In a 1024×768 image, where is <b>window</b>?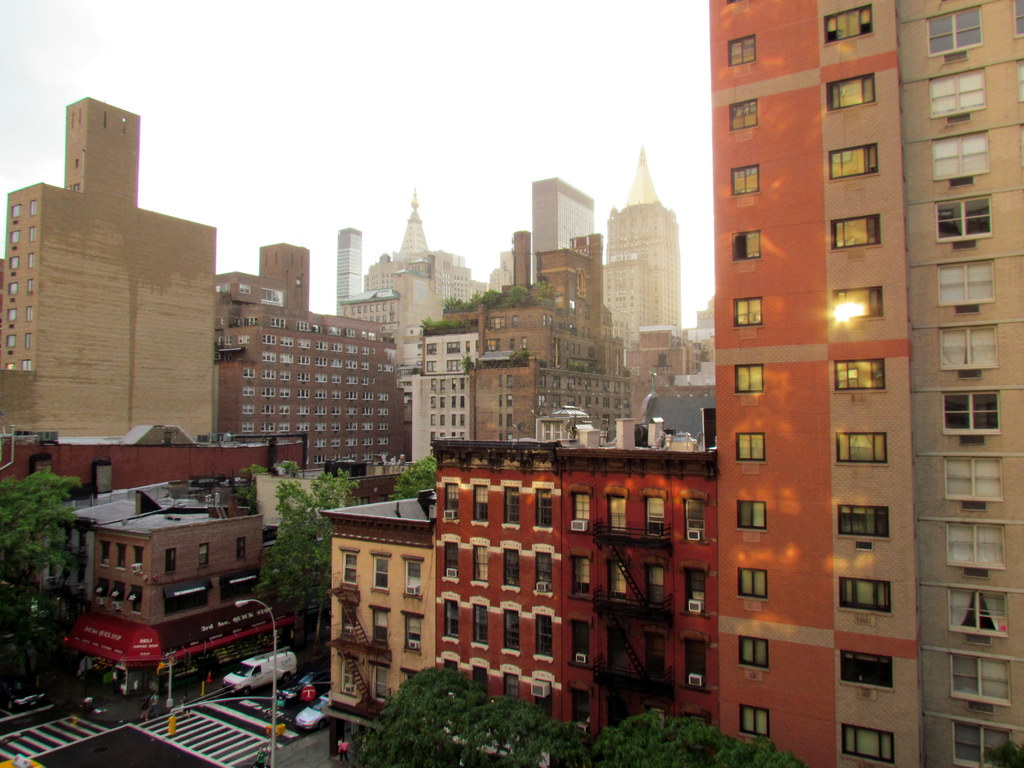
box=[826, 214, 883, 255].
